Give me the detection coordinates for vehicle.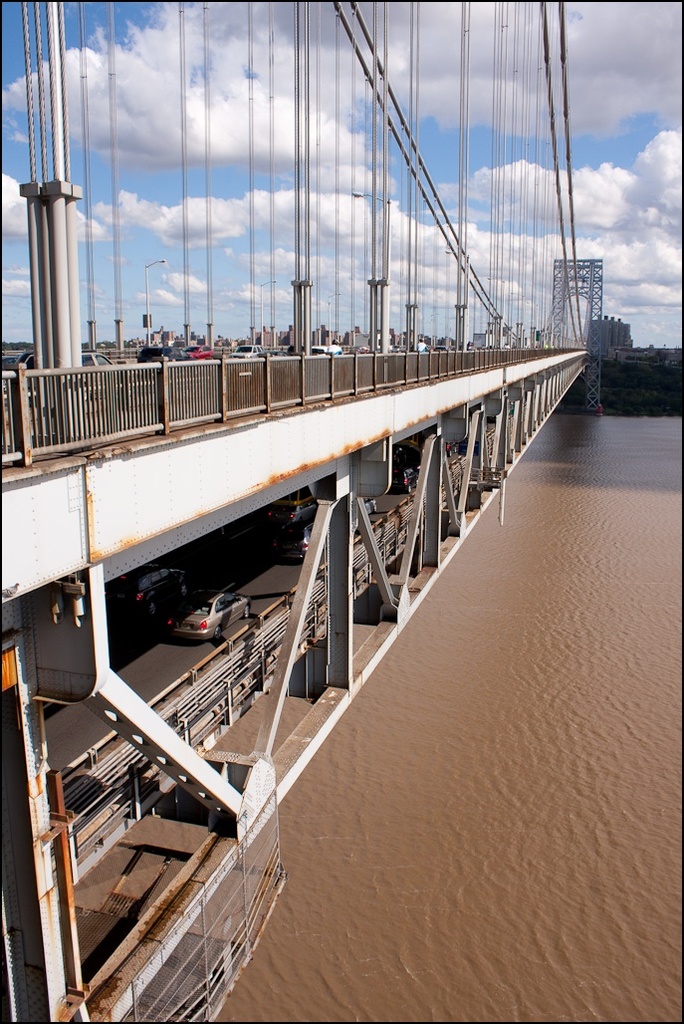
crop(163, 585, 255, 641).
